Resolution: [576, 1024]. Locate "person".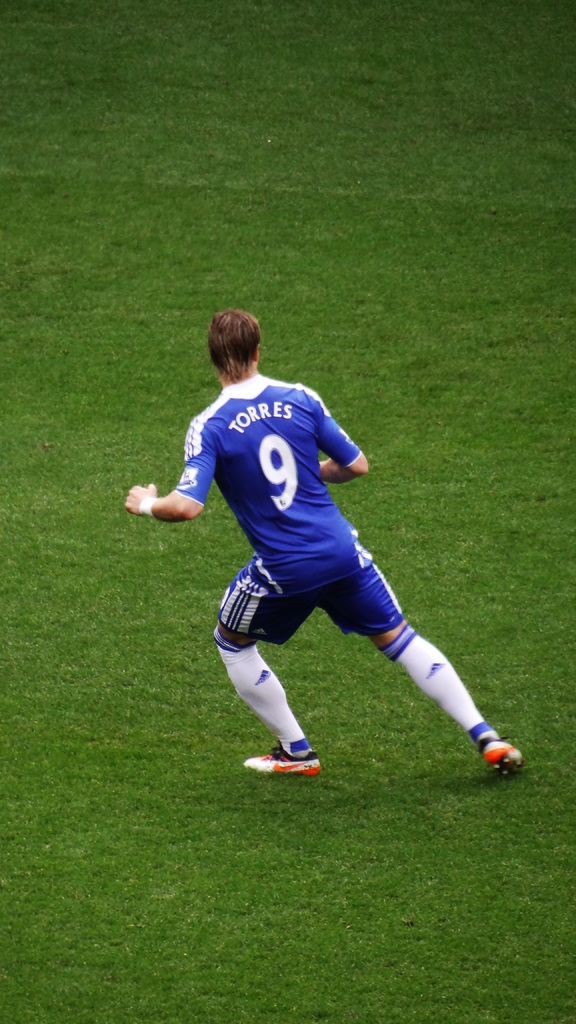
{"x1": 169, "y1": 349, "x2": 497, "y2": 815}.
